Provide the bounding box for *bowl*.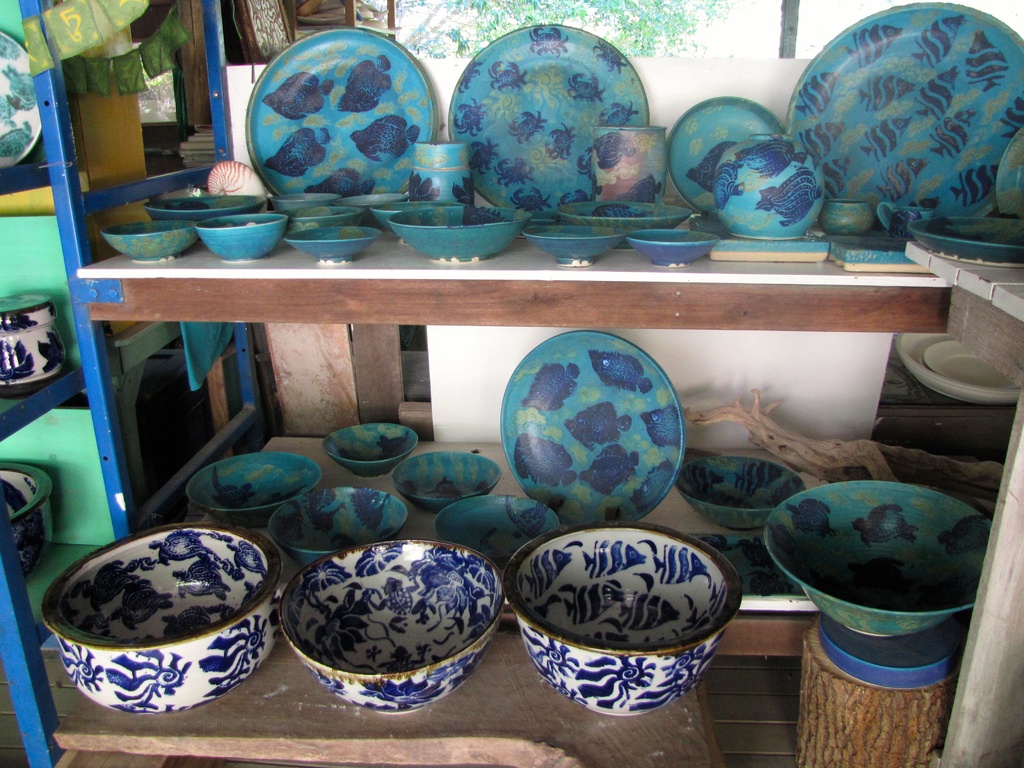
<region>286, 208, 367, 230</region>.
